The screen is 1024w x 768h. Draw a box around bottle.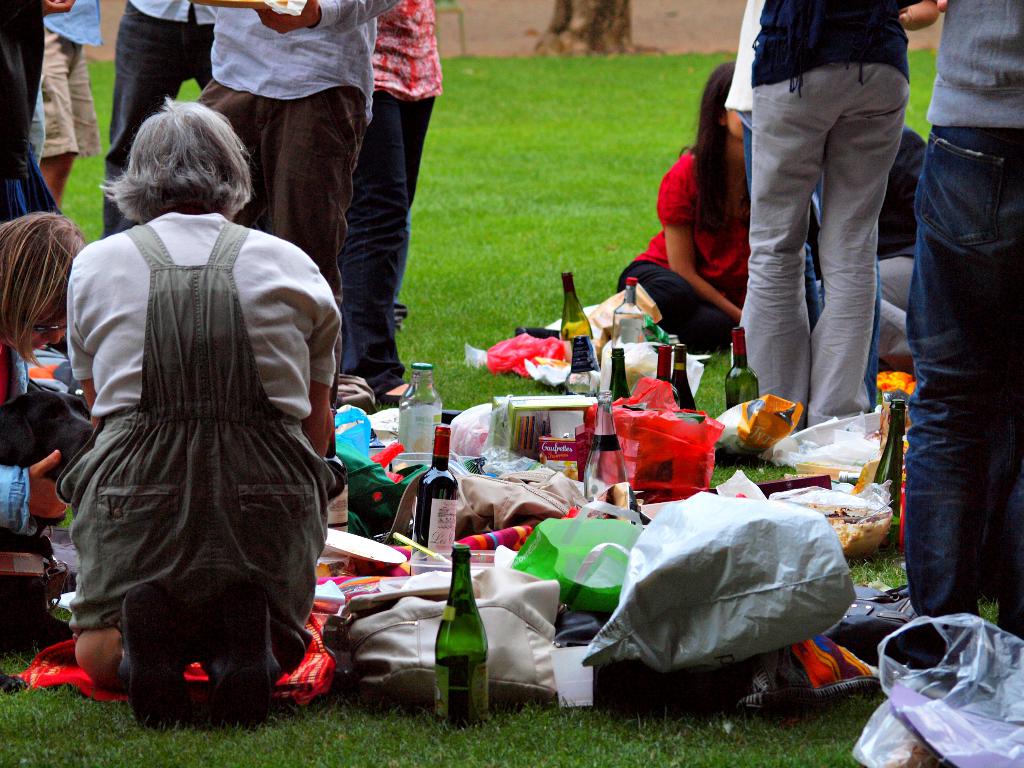
x1=652 y1=343 x2=676 y2=401.
